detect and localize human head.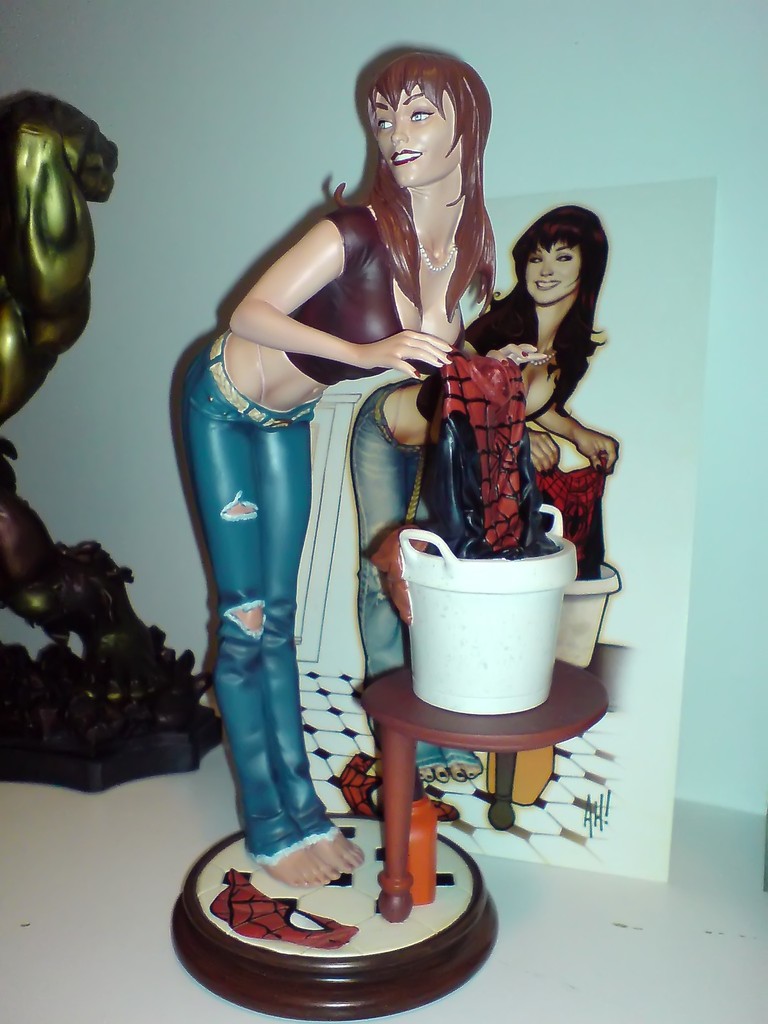
Localized at <box>520,207,607,305</box>.
